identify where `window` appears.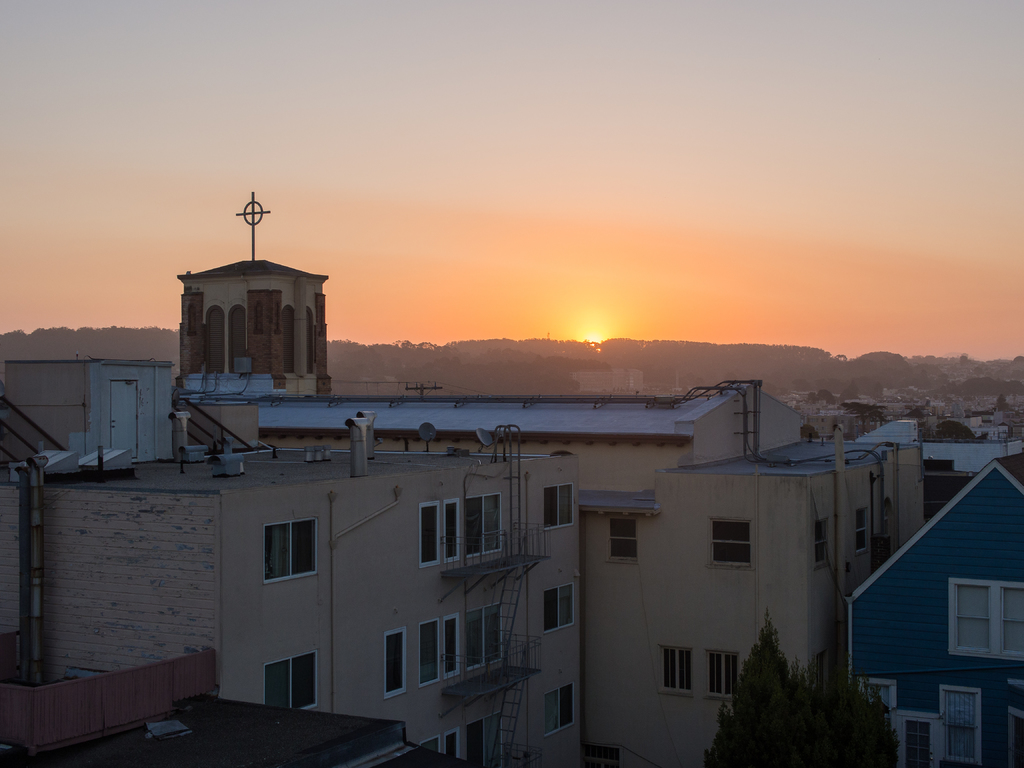
Appears at [705,648,733,699].
